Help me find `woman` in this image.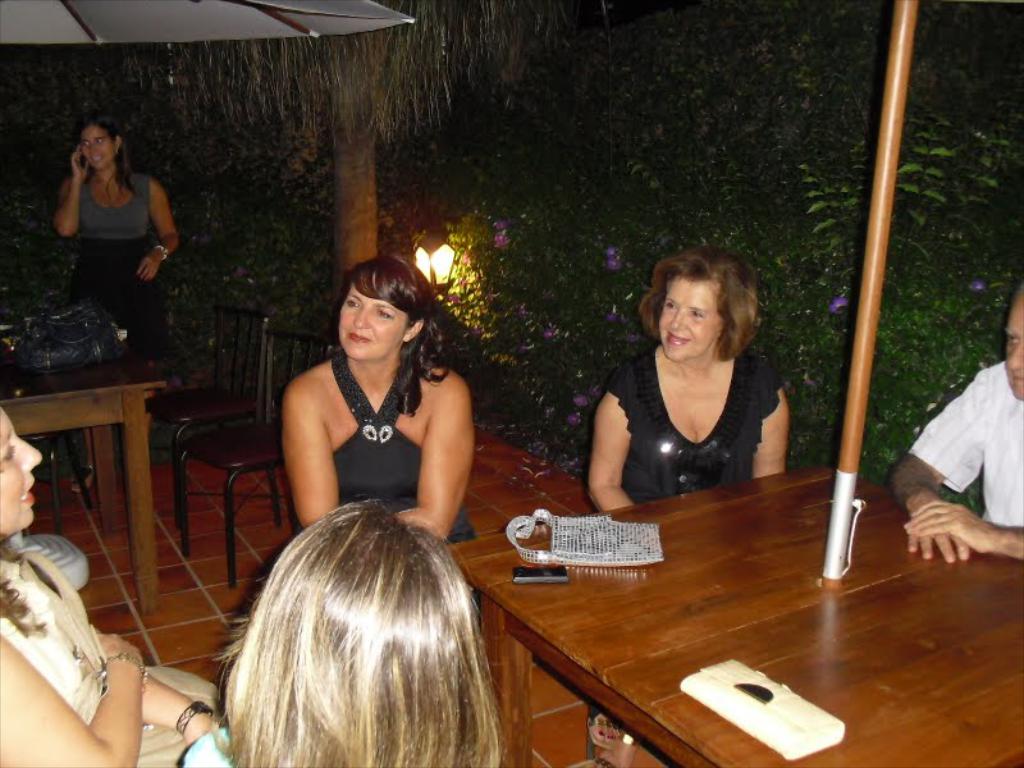
Found it: BBox(61, 120, 172, 498).
